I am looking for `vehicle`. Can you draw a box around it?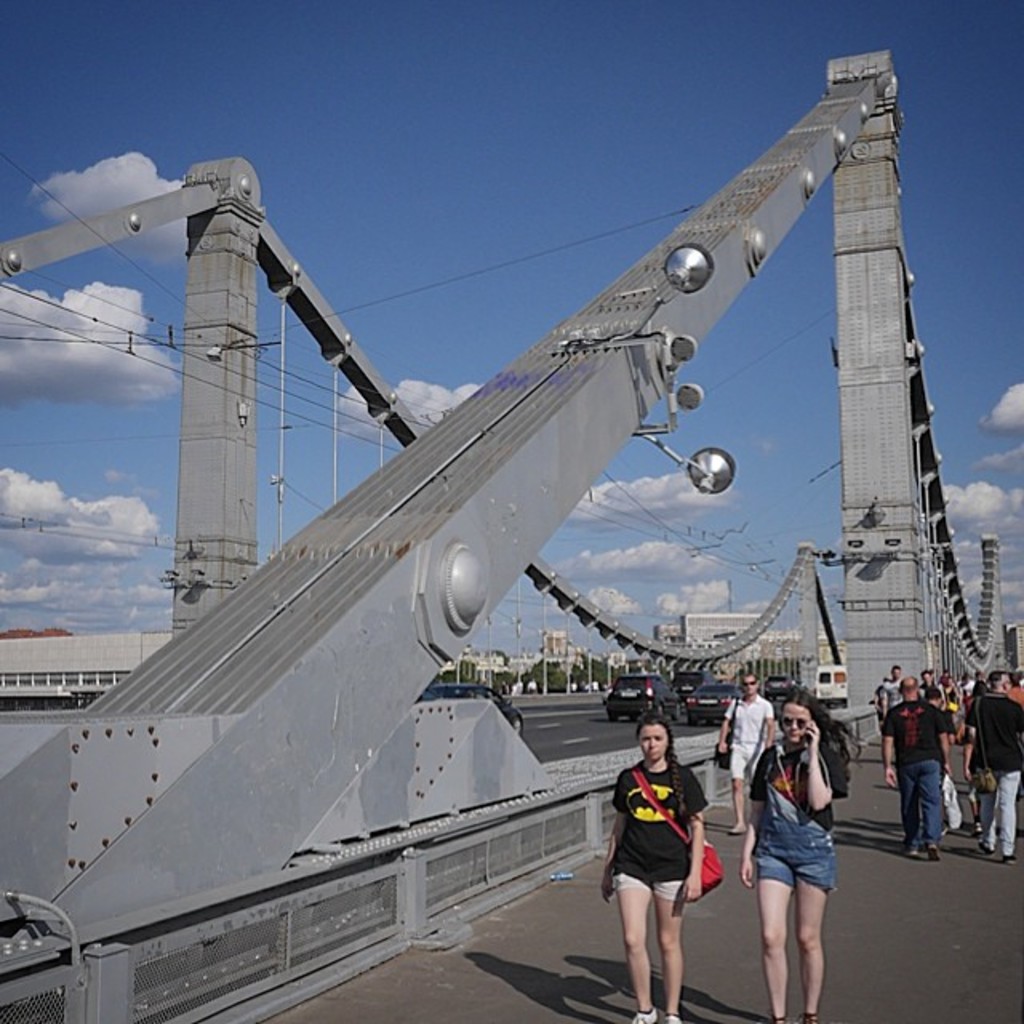
Sure, the bounding box is select_region(686, 682, 746, 730).
